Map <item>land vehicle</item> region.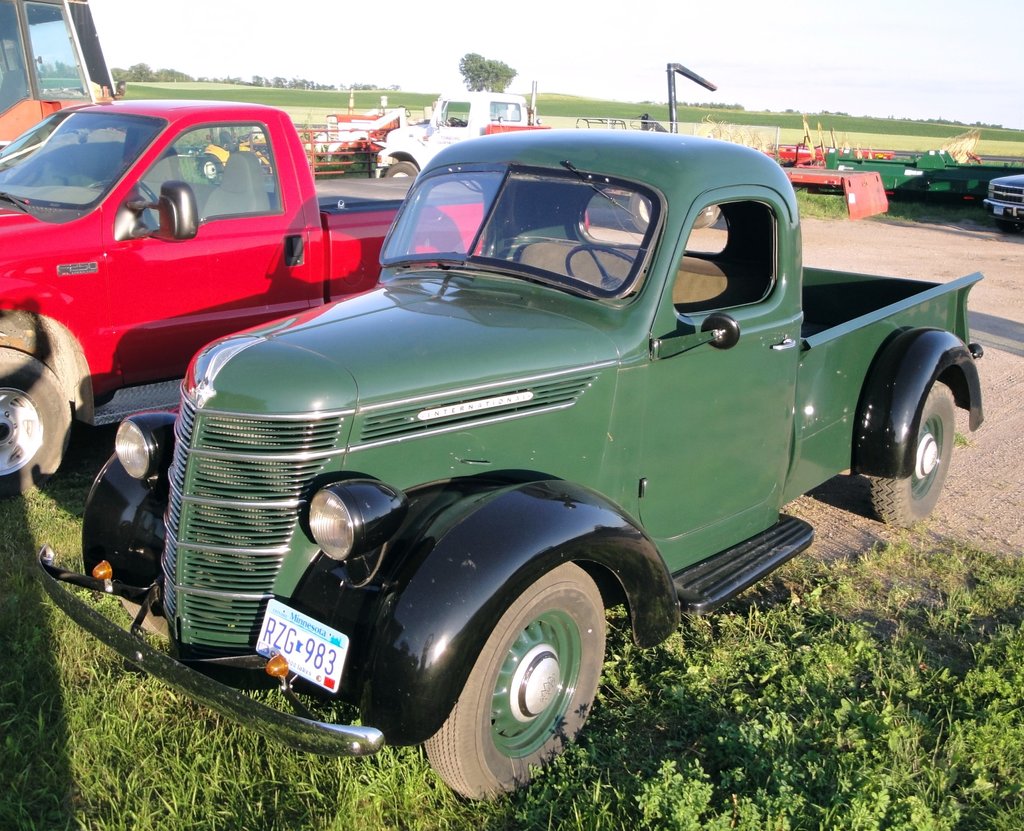
Mapped to [373,90,888,221].
